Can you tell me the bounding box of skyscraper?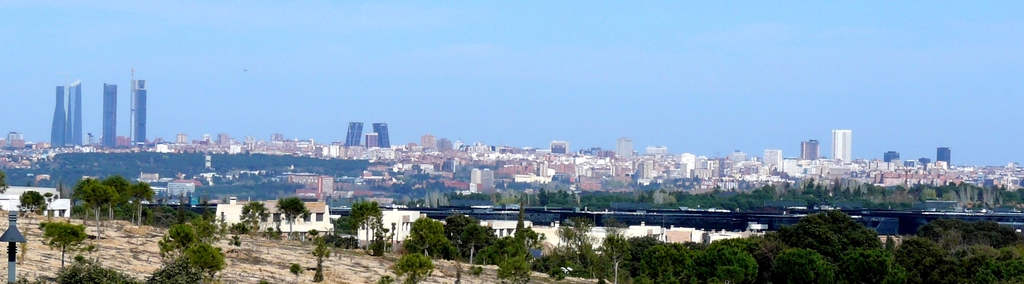
{"x1": 64, "y1": 80, "x2": 83, "y2": 147}.
